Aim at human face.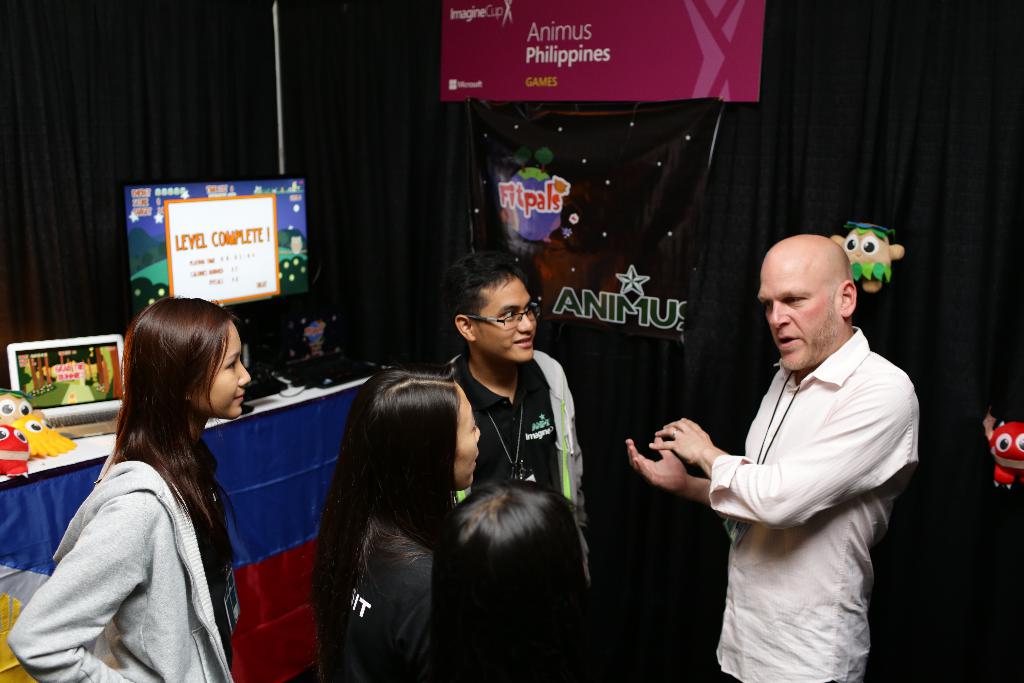
Aimed at x1=448, y1=375, x2=482, y2=498.
